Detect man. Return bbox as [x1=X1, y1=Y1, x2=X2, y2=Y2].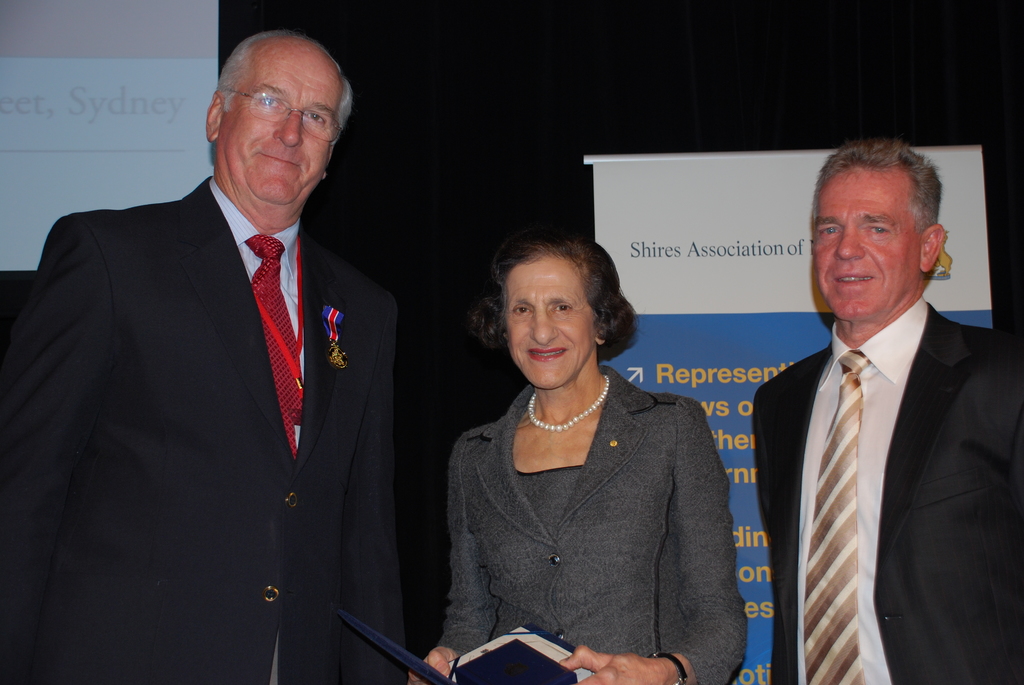
[x1=0, y1=31, x2=414, y2=684].
